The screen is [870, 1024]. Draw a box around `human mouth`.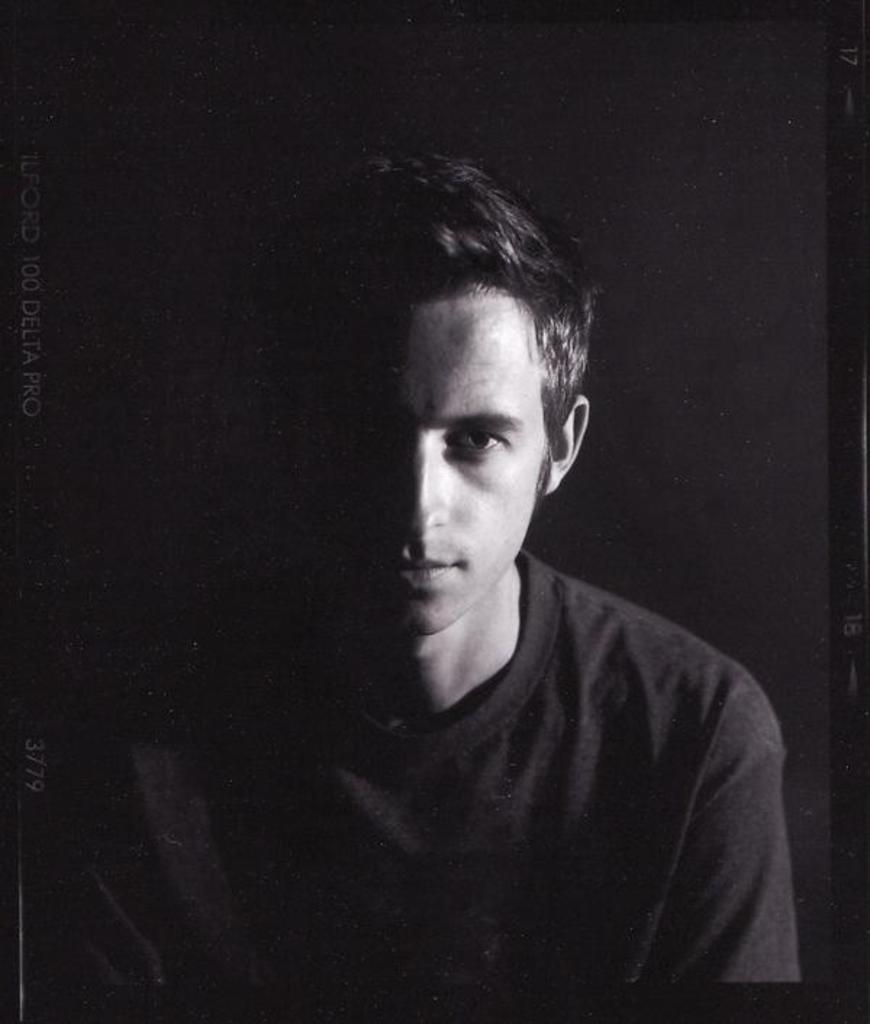
pyautogui.locateOnScreen(371, 556, 467, 587).
